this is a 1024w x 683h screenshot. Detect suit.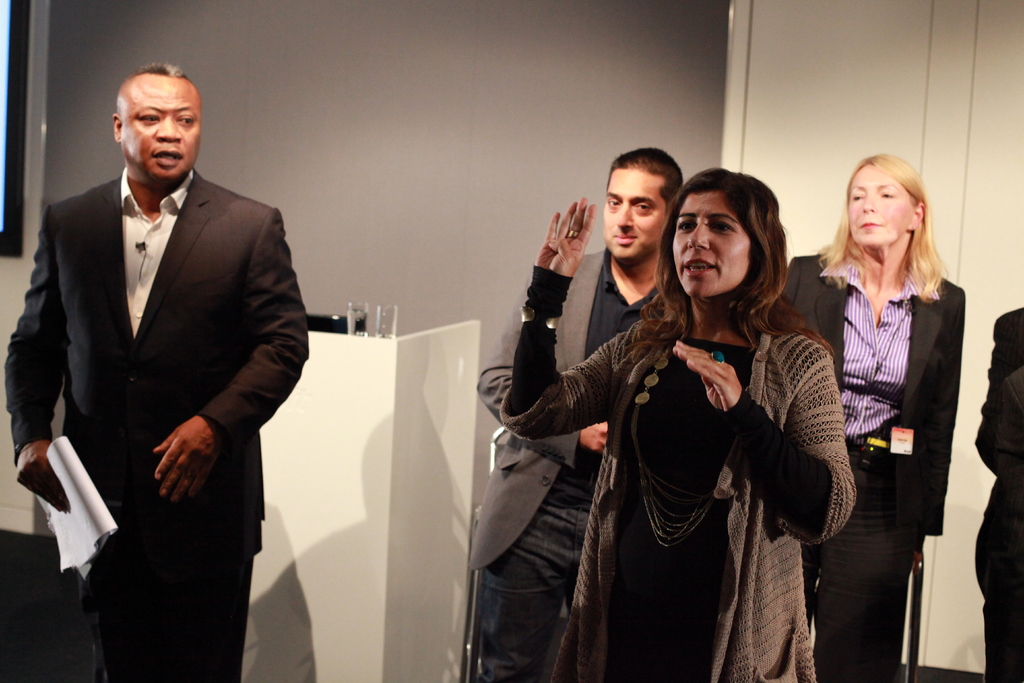
BBox(976, 309, 1023, 682).
